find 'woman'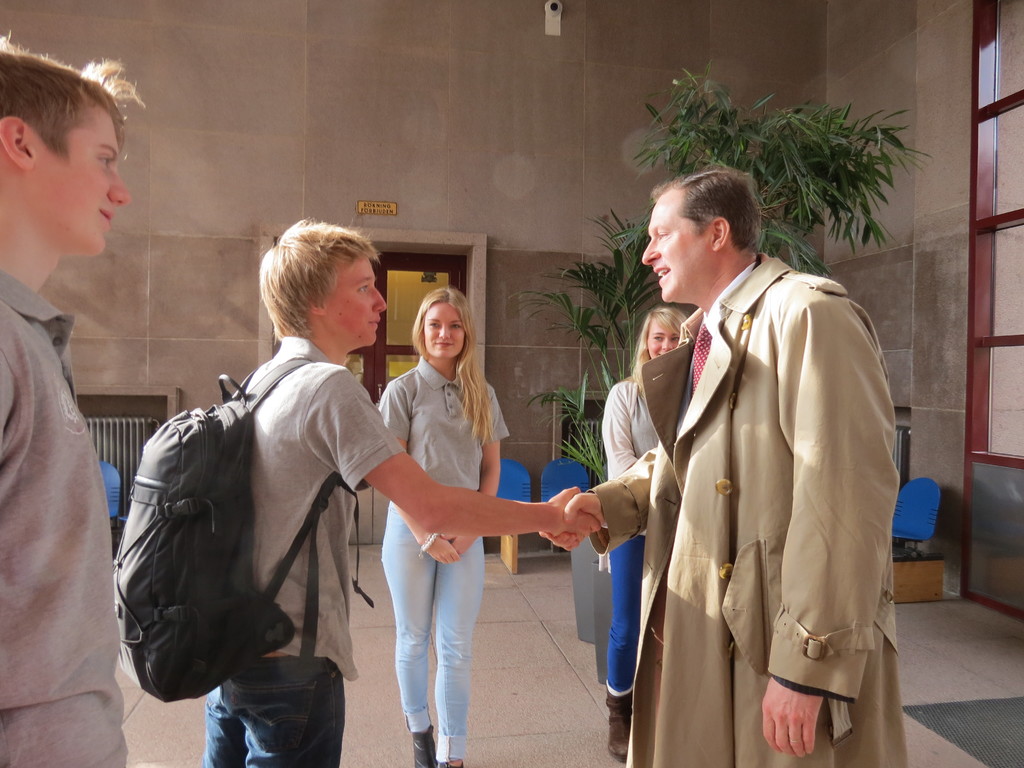
<bbox>369, 287, 508, 767</bbox>
